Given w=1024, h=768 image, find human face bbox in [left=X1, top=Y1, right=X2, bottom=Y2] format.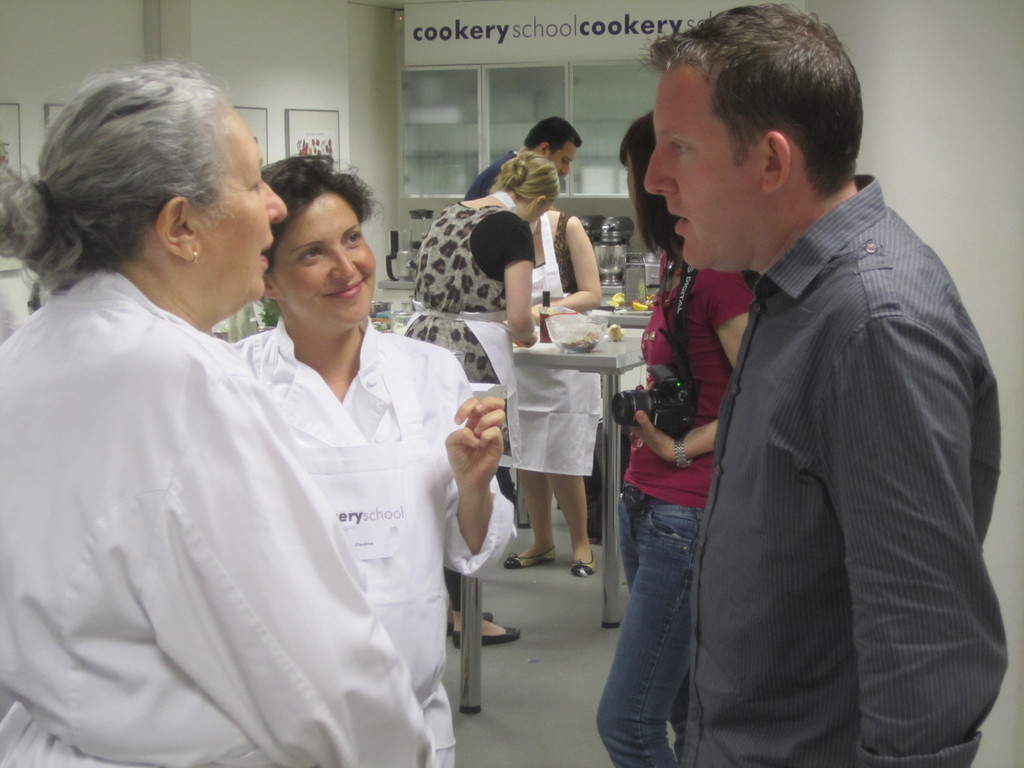
[left=541, top=145, right=575, bottom=182].
